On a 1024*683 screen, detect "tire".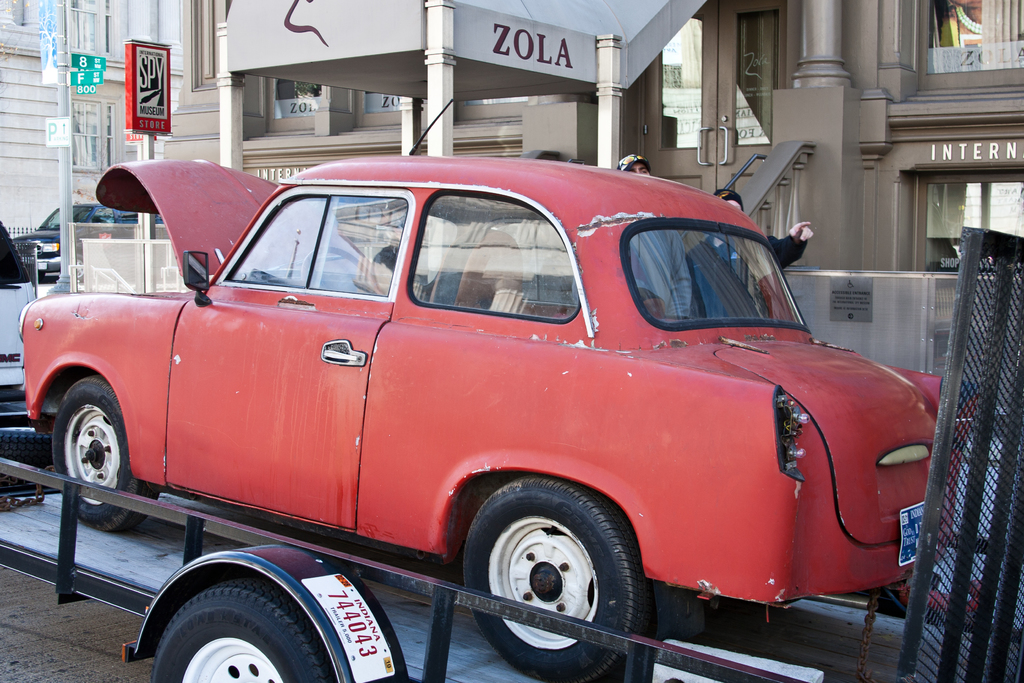
[131,570,342,680].
